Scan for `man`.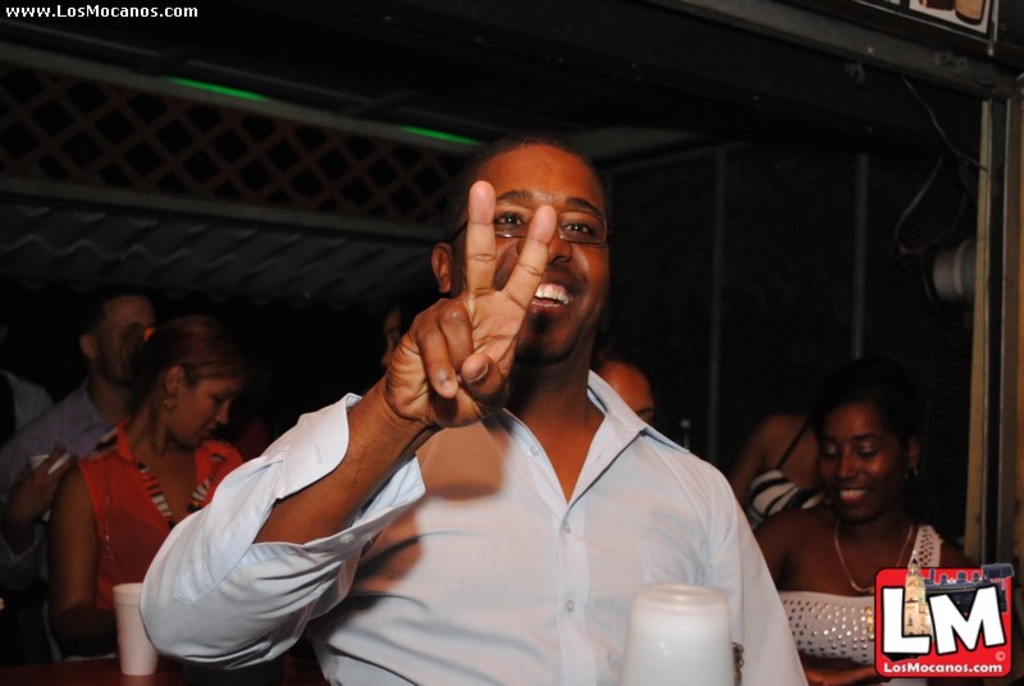
Scan result: (x1=8, y1=289, x2=170, y2=587).
